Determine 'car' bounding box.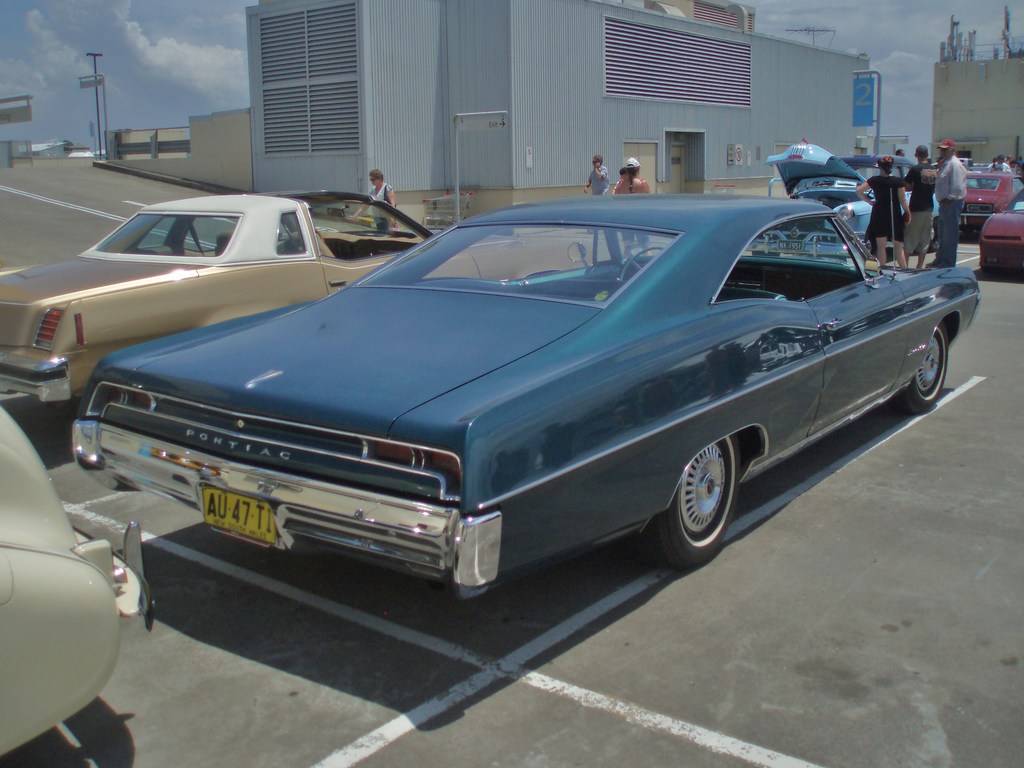
Determined: (left=767, top=137, right=941, bottom=256).
